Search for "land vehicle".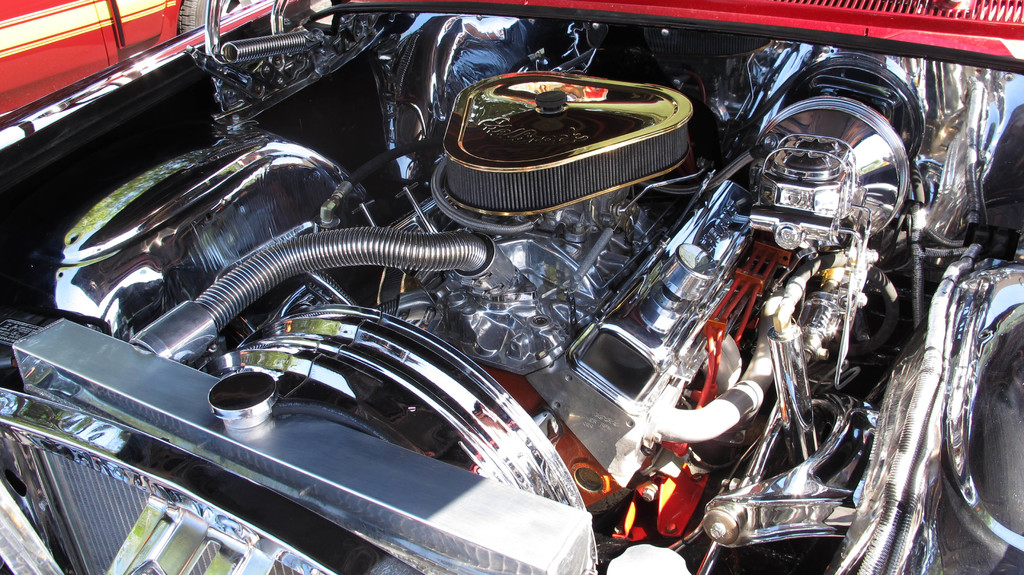
Found at region(0, 0, 1023, 574).
